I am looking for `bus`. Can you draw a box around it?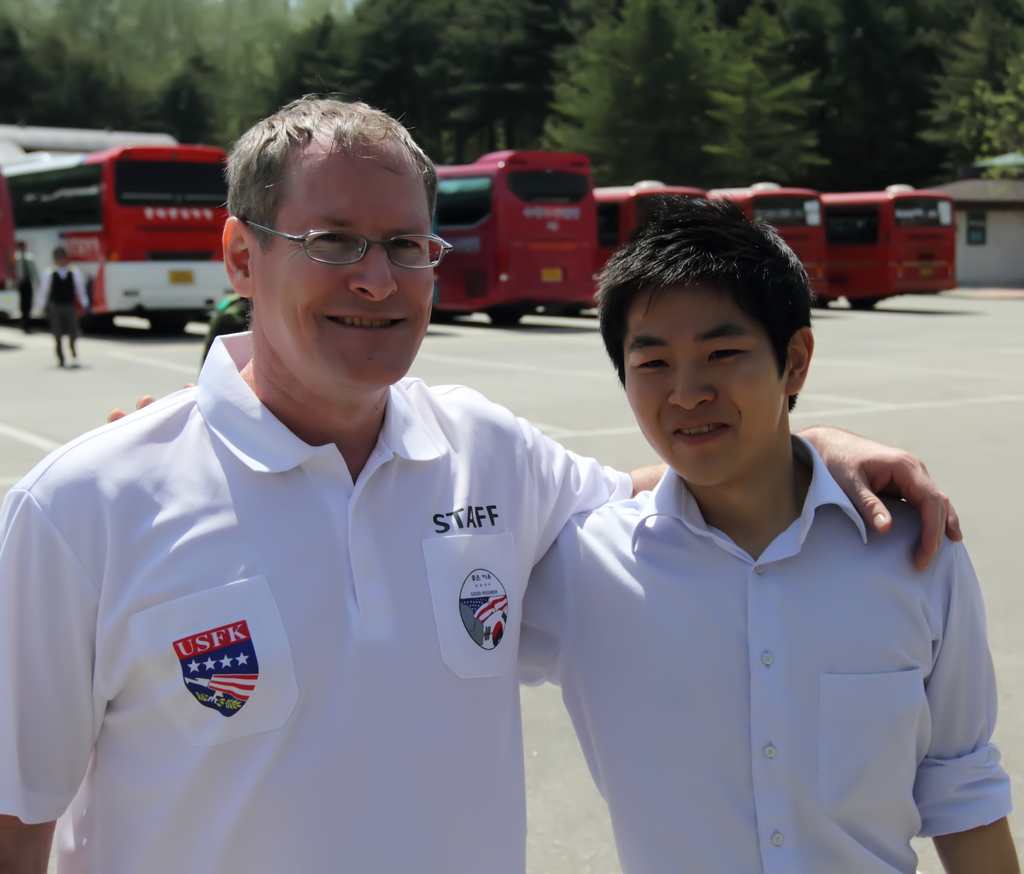
Sure, the bounding box is [left=817, top=180, right=958, bottom=315].
